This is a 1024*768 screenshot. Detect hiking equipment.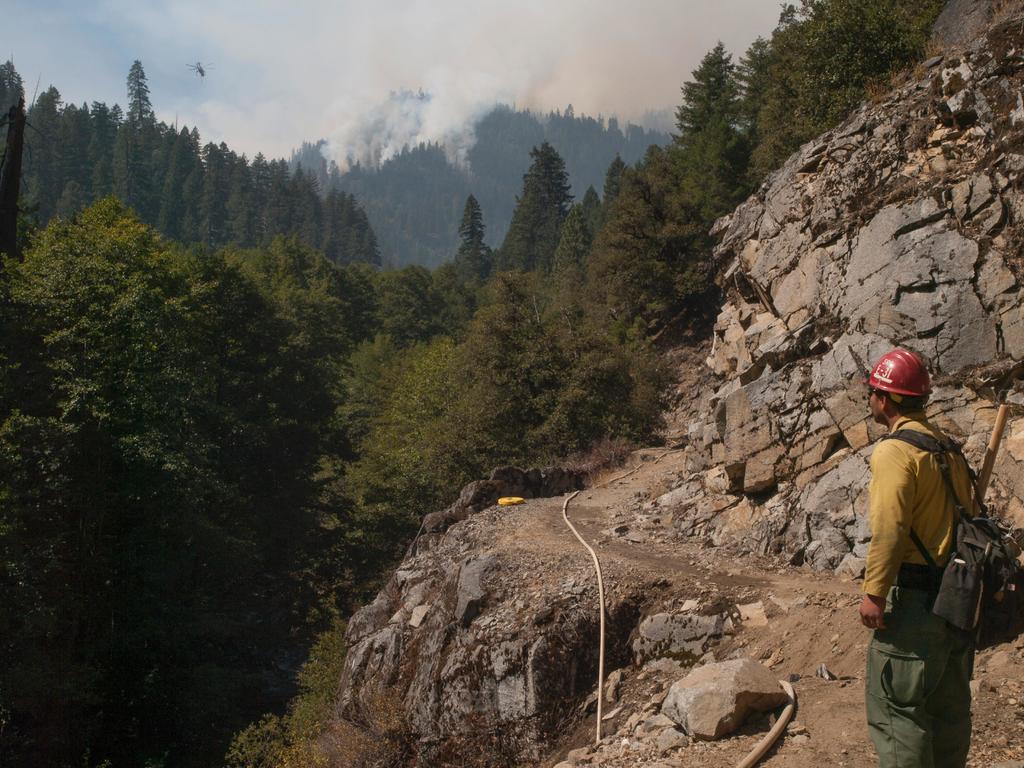
(966,400,1014,519).
